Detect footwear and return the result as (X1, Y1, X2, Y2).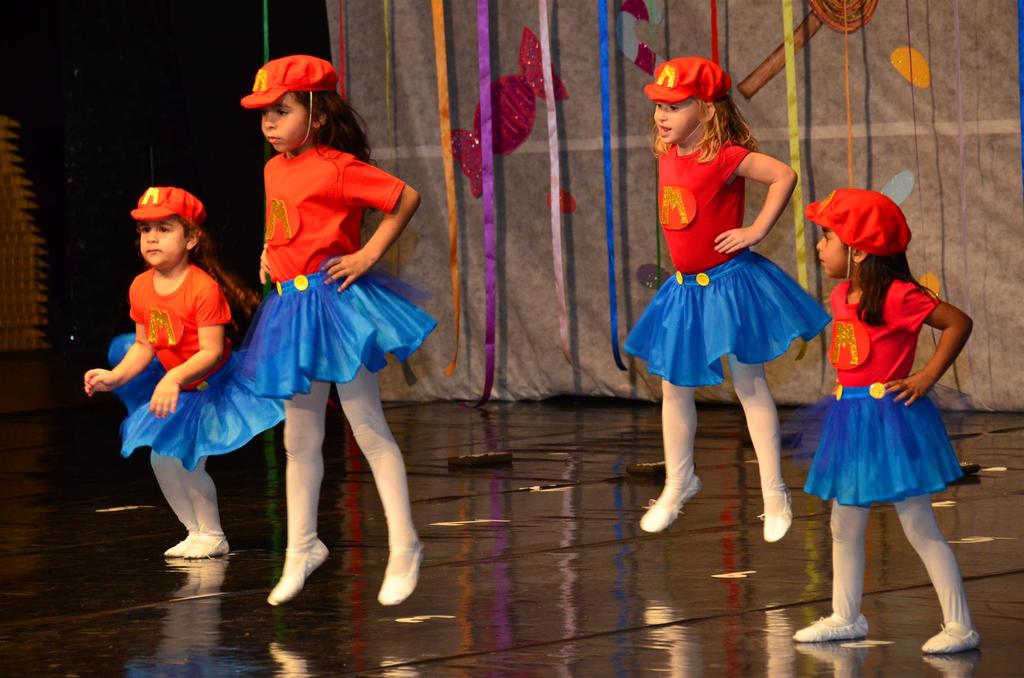
(638, 473, 705, 533).
